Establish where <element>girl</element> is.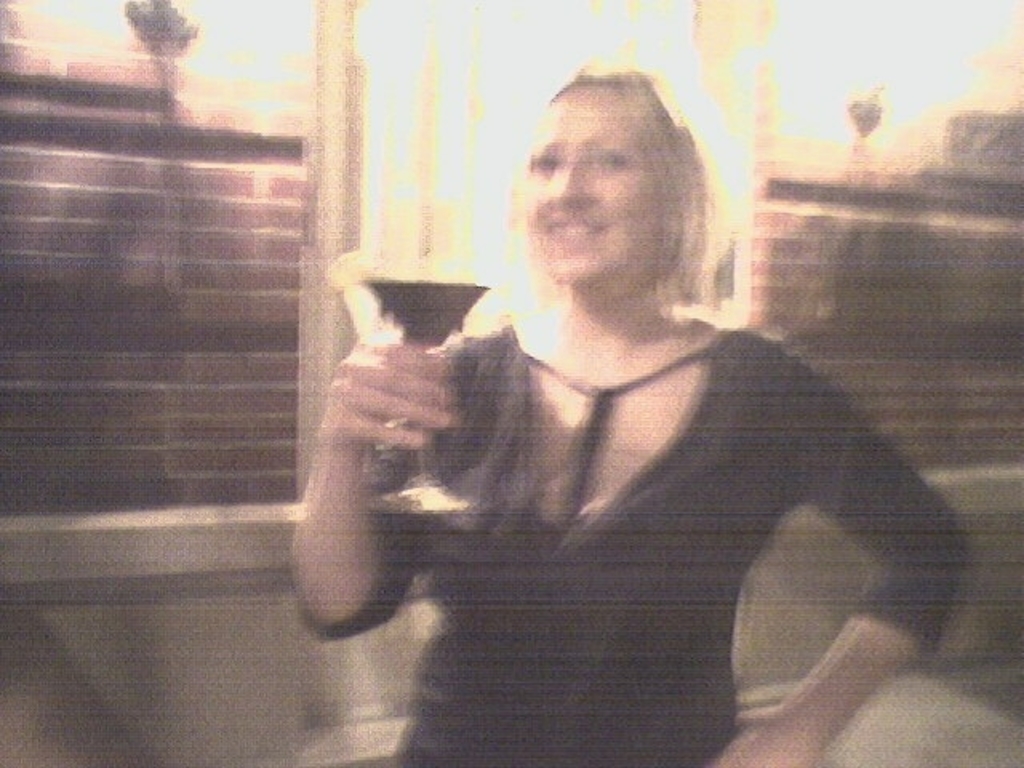
Established at <region>285, 59, 974, 766</region>.
